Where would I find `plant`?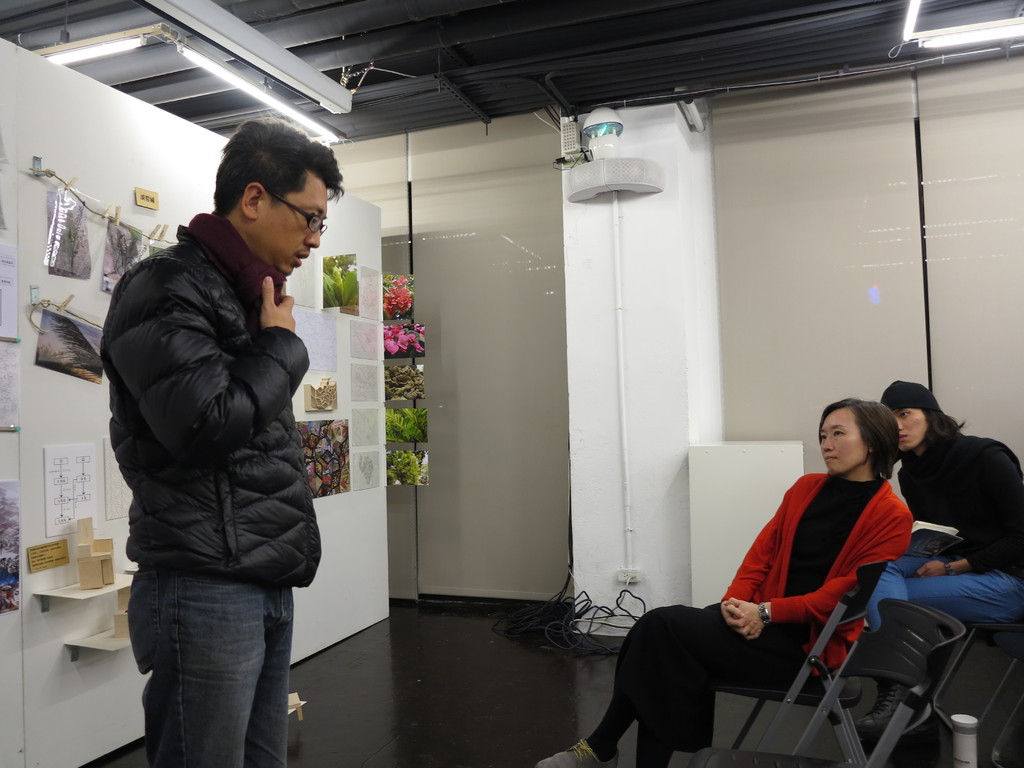
At (left=381, top=356, right=427, bottom=403).
